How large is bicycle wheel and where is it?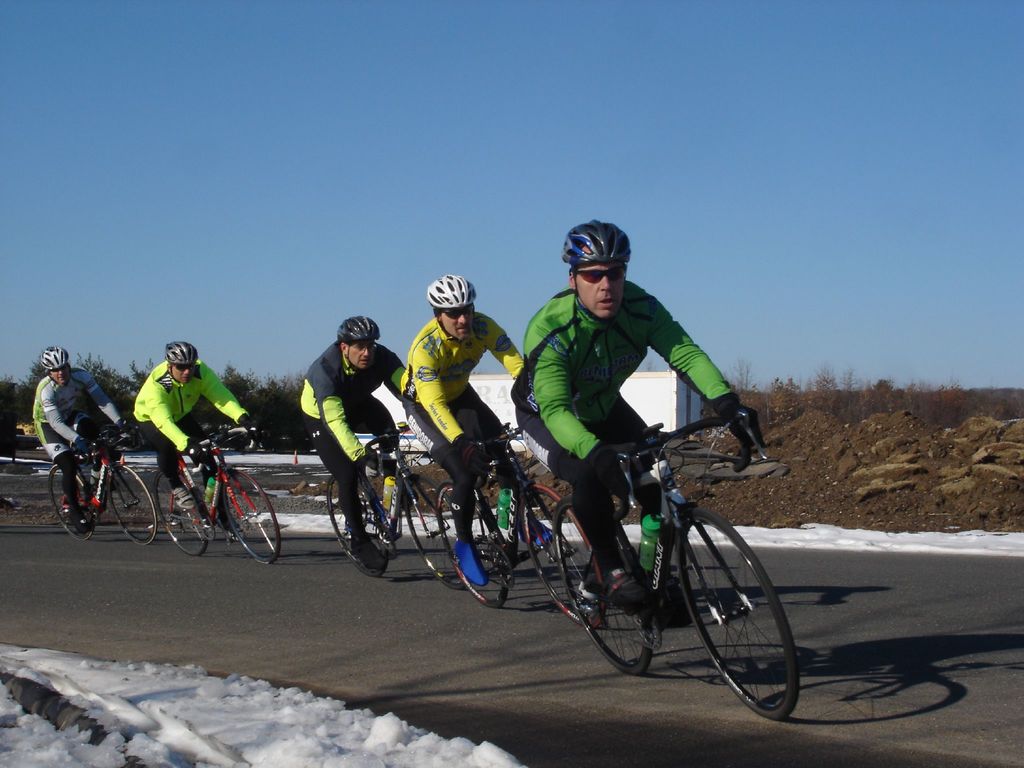
Bounding box: BBox(435, 481, 509, 605).
